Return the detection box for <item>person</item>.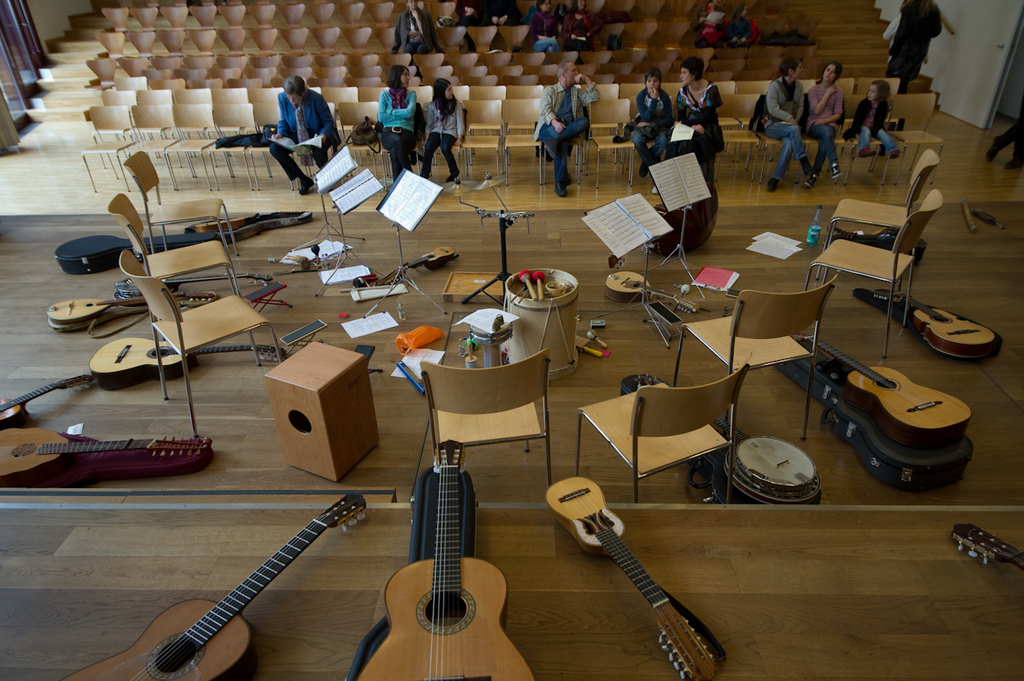
[375, 63, 416, 180].
